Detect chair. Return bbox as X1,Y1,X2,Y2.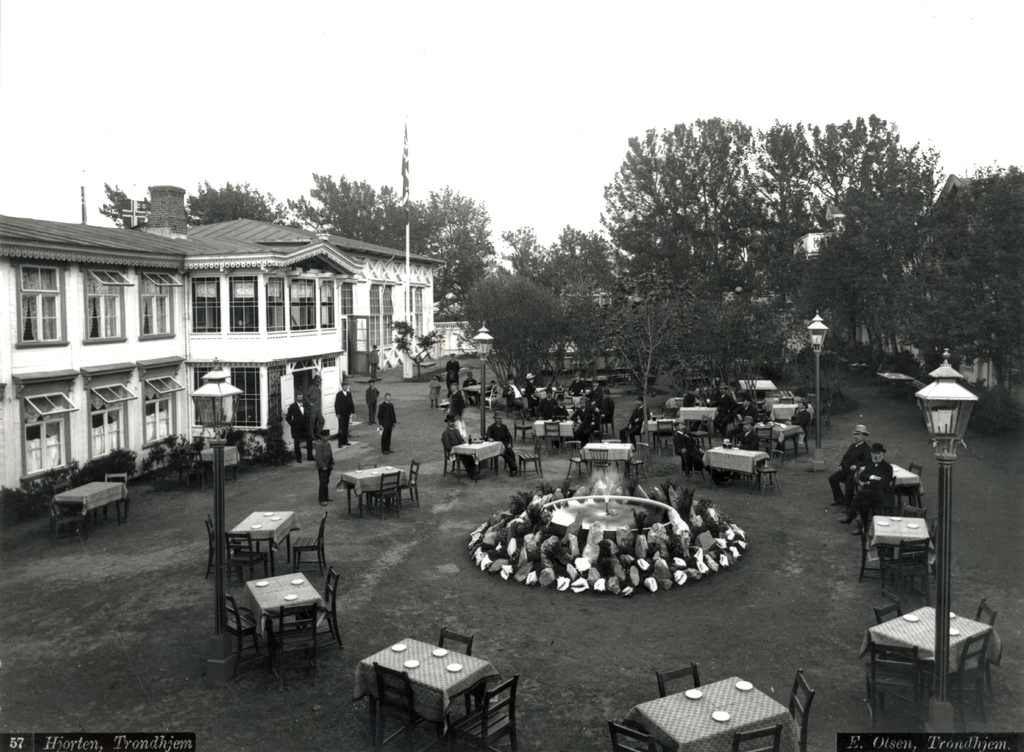
565,438,586,484.
